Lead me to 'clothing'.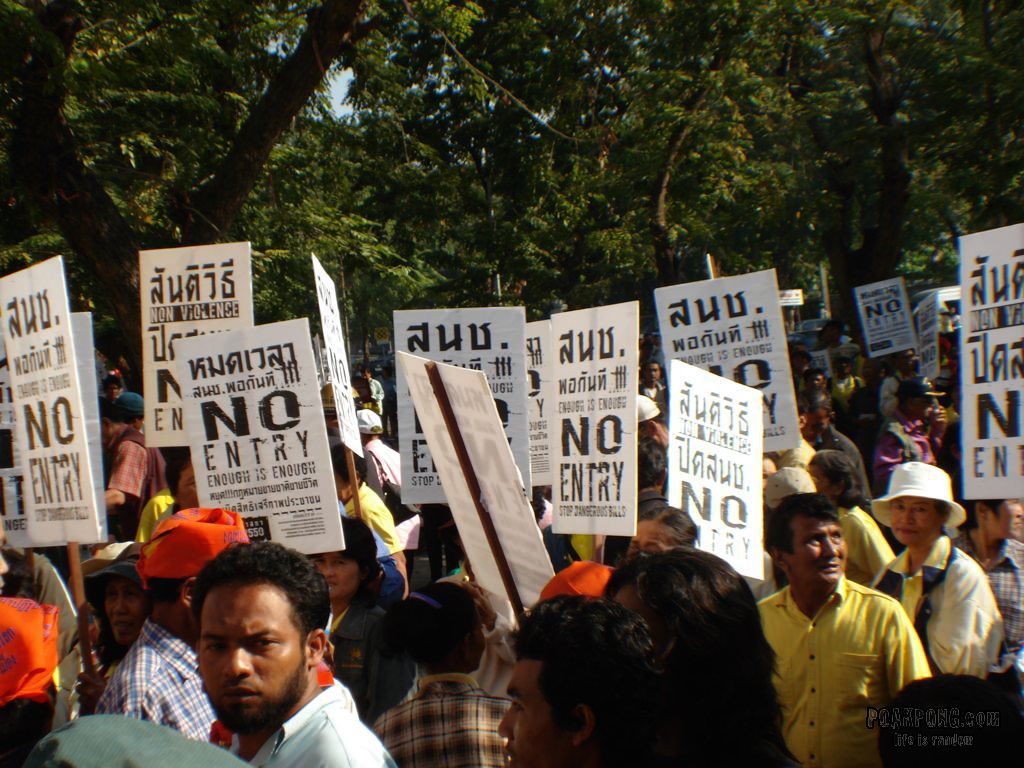
Lead to [808,422,866,507].
